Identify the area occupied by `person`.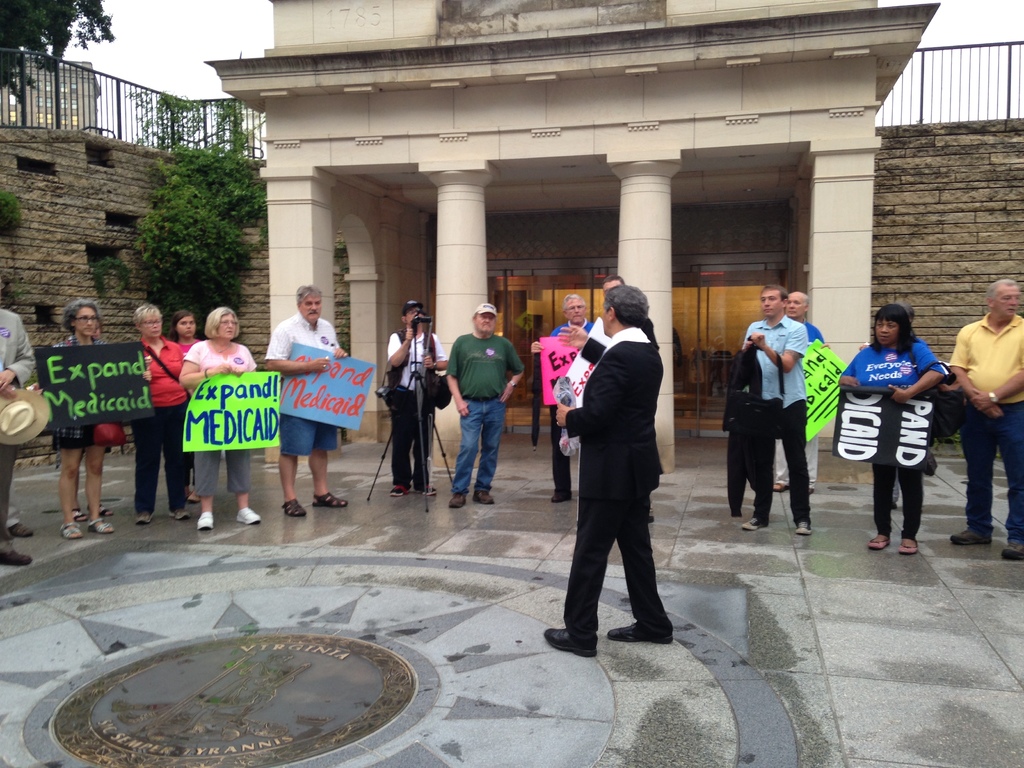
Area: 945,280,1023,560.
